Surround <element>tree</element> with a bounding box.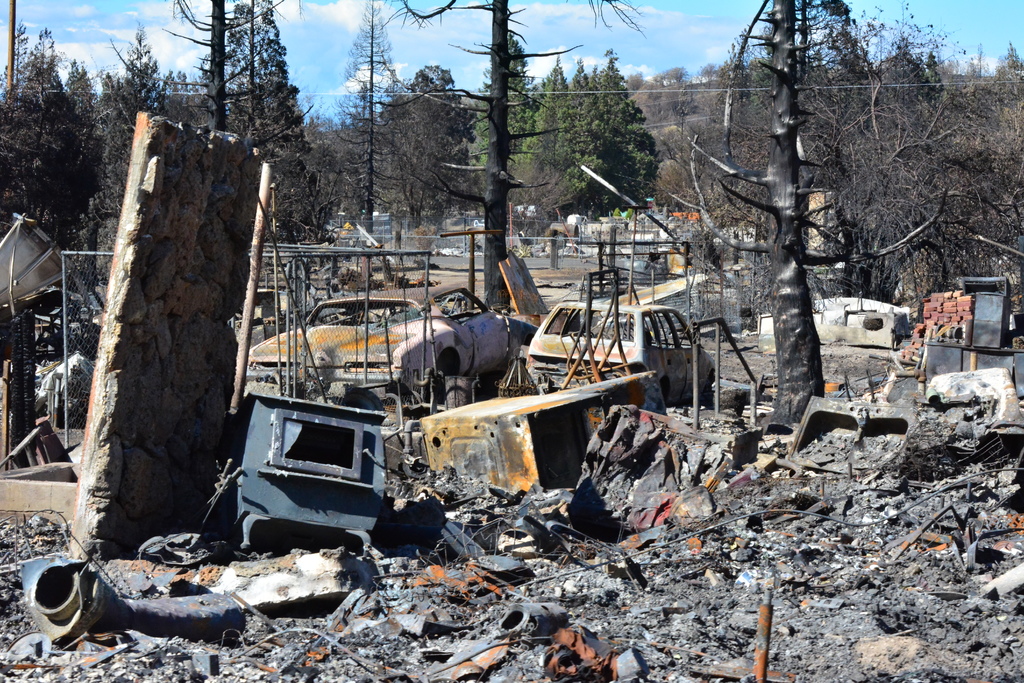
bbox=[346, 62, 468, 237].
